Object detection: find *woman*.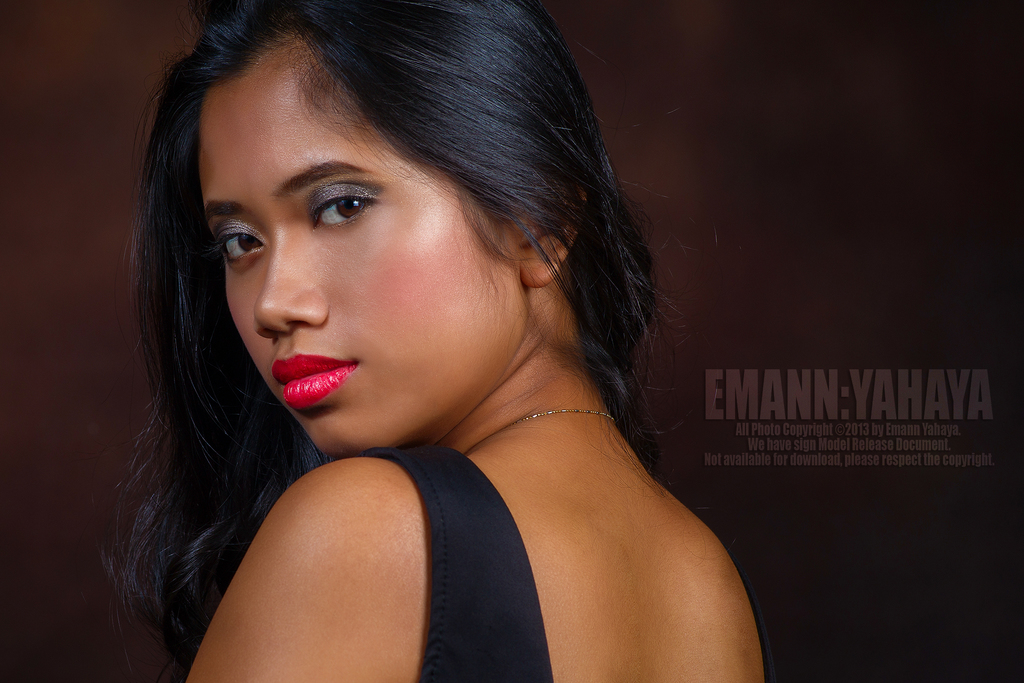
select_region(98, 0, 800, 682).
